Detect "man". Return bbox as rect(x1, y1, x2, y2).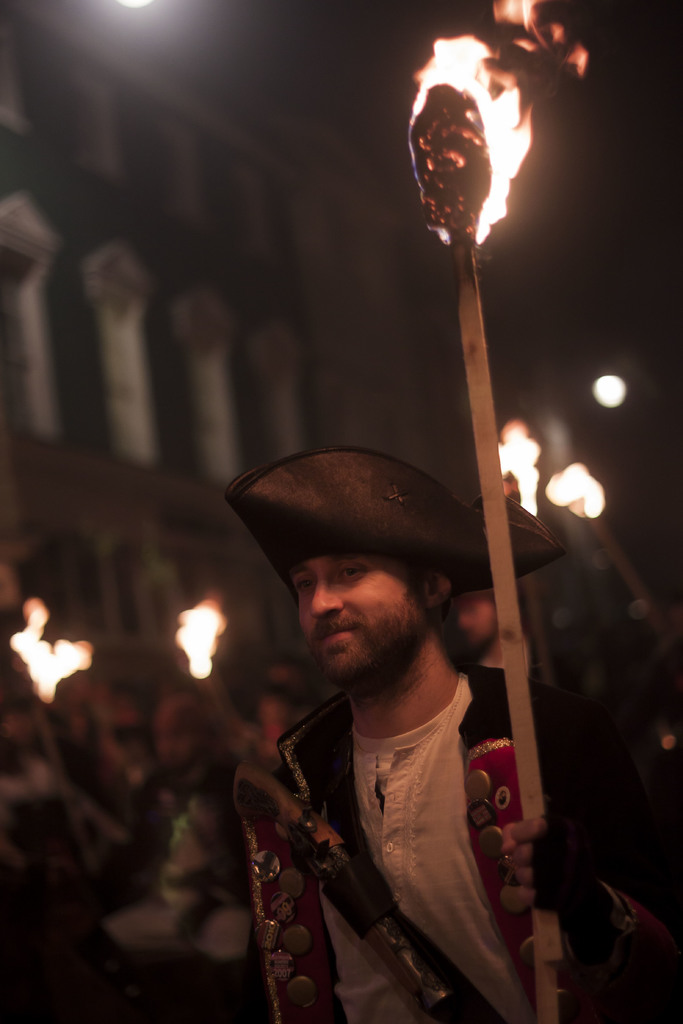
rect(240, 485, 573, 1014).
